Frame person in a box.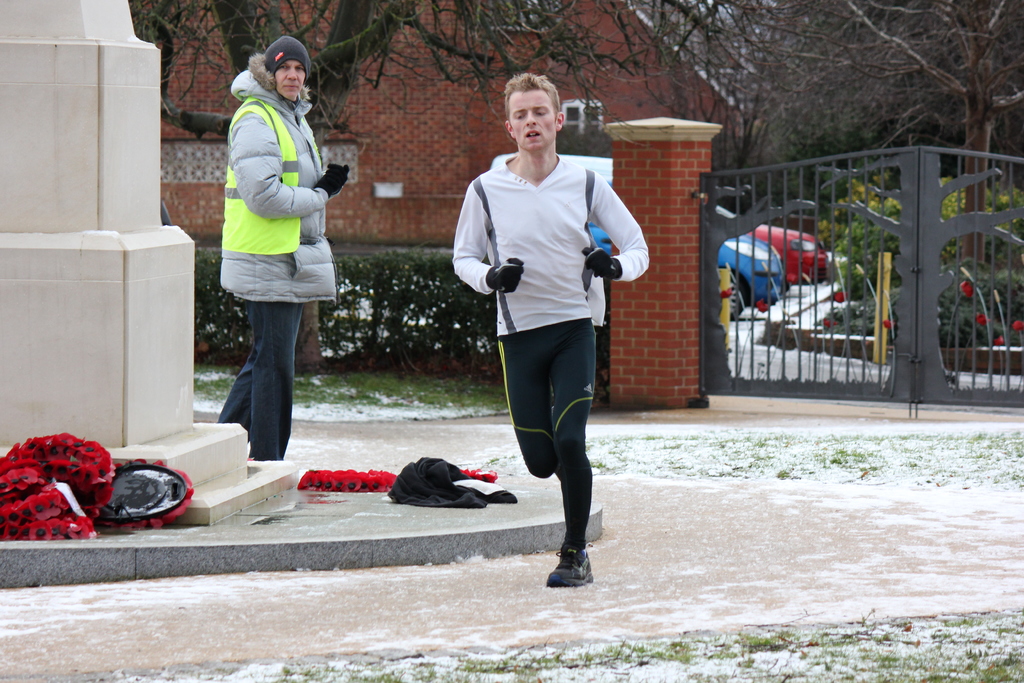
x1=454 y1=69 x2=652 y2=587.
